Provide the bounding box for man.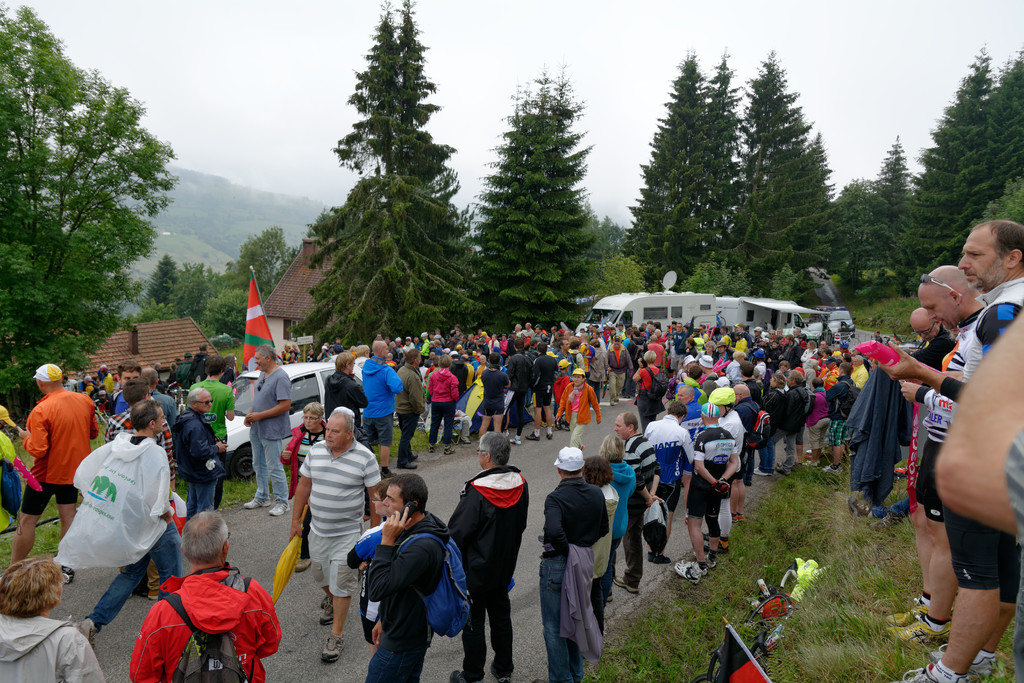
box=[478, 354, 509, 443].
